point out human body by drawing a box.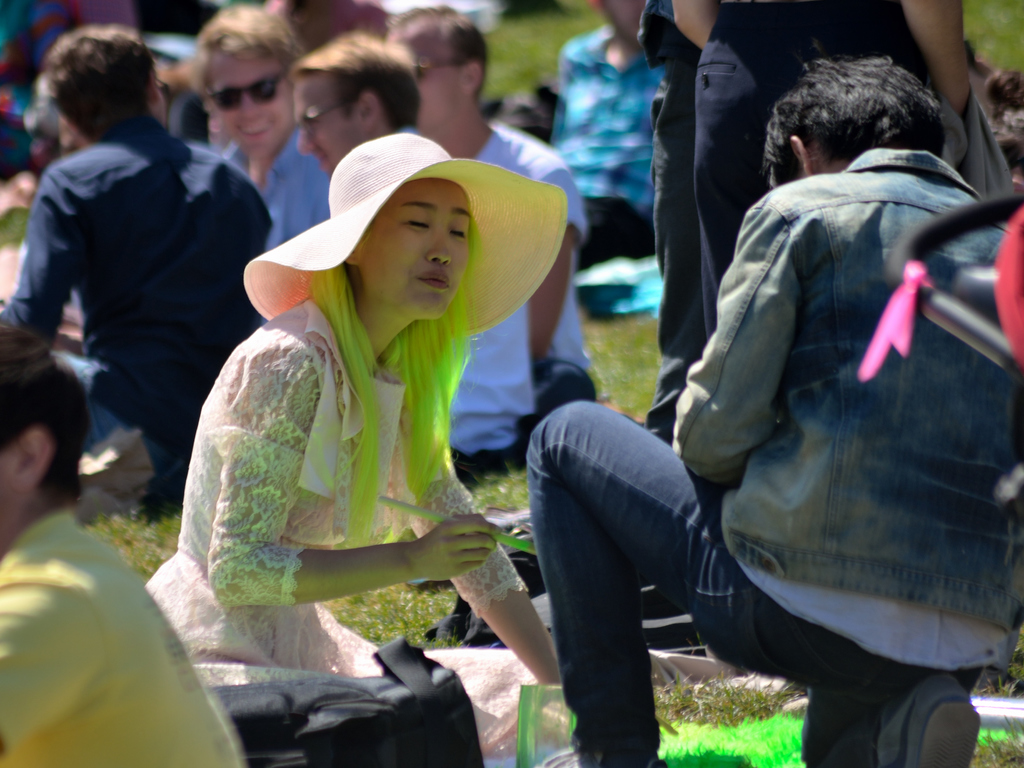
378 6 595 410.
